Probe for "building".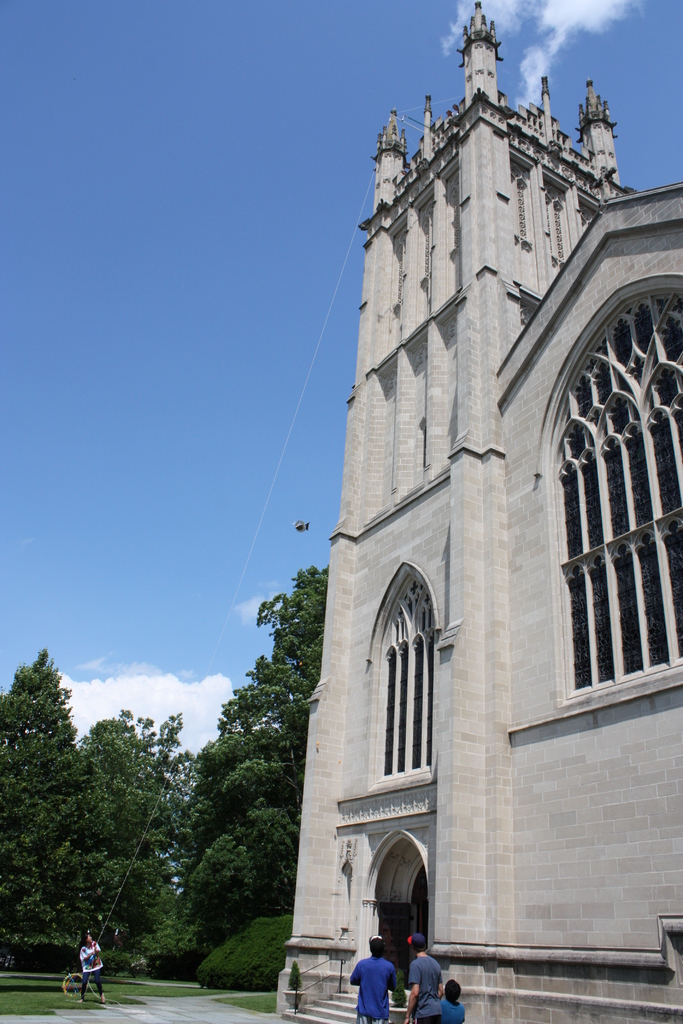
Probe result: locate(265, 0, 678, 1021).
